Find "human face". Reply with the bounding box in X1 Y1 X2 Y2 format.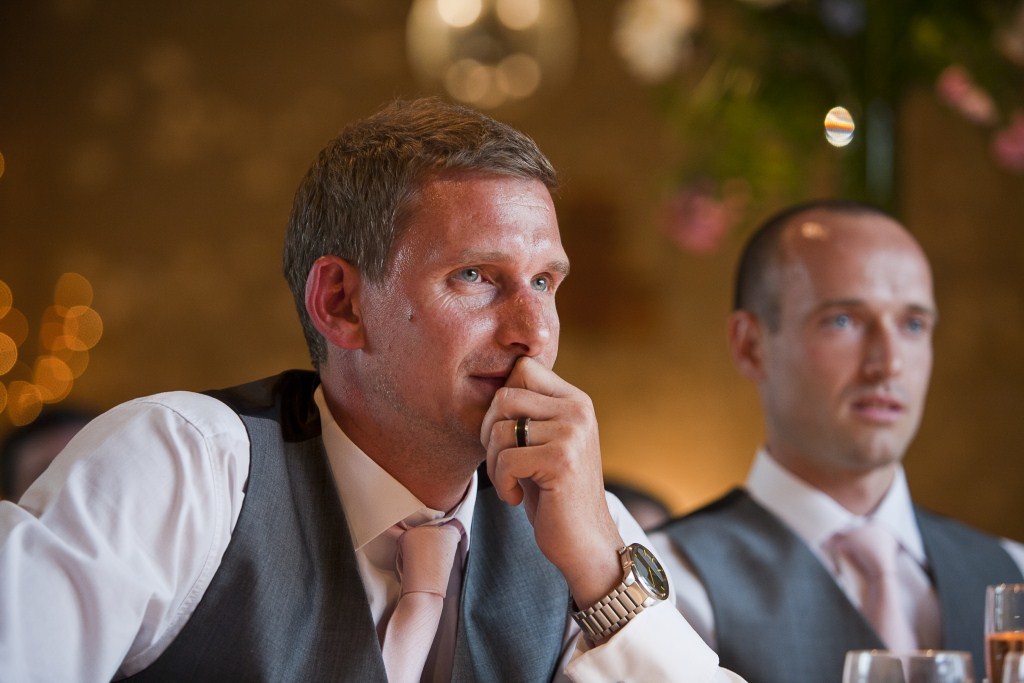
360 169 570 440.
